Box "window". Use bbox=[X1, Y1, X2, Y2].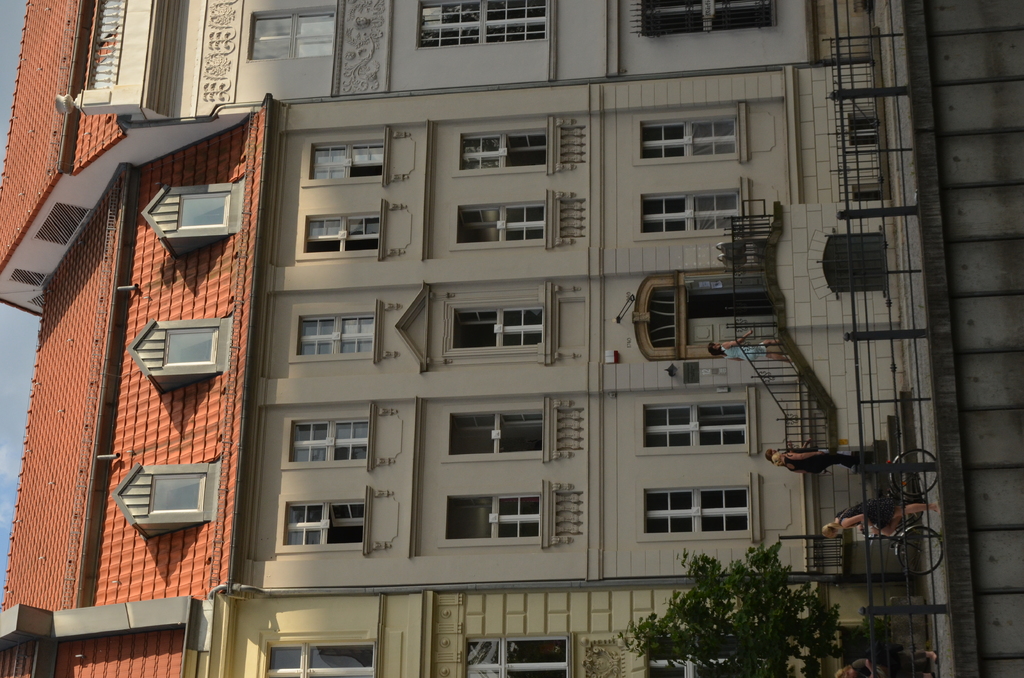
bbox=[645, 403, 746, 444].
